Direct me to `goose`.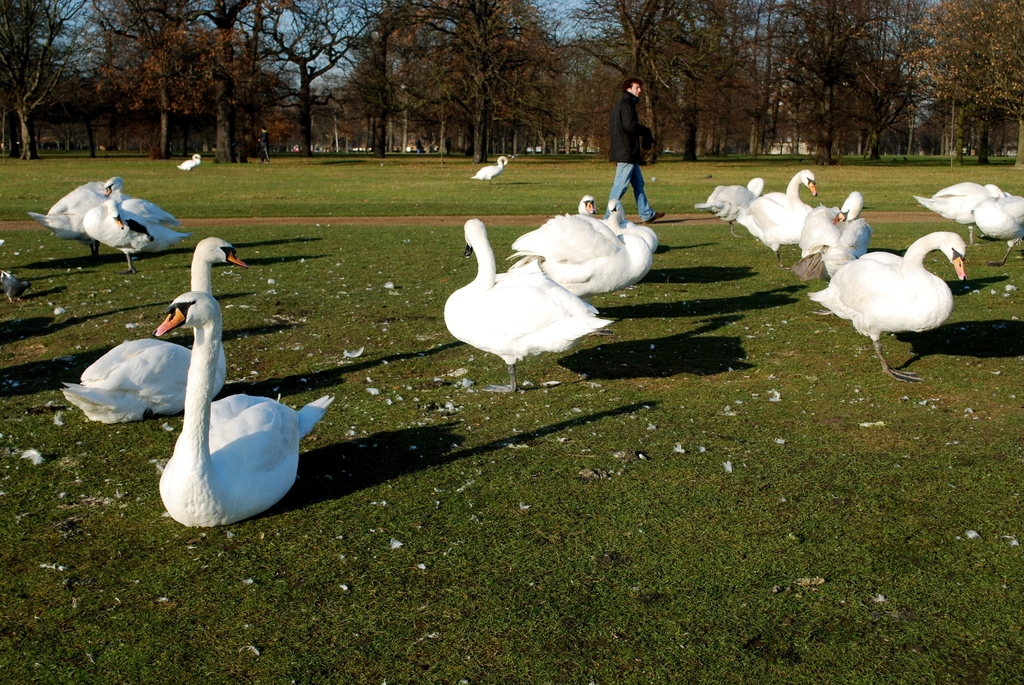
Direction: locate(445, 217, 611, 397).
